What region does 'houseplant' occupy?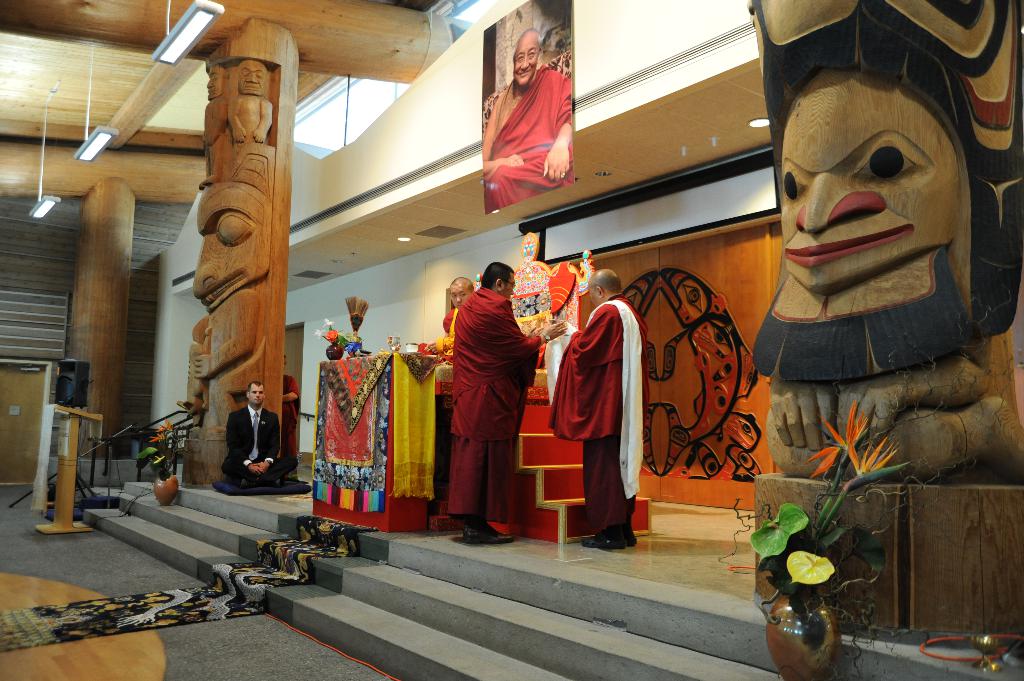
bbox(717, 387, 915, 680).
